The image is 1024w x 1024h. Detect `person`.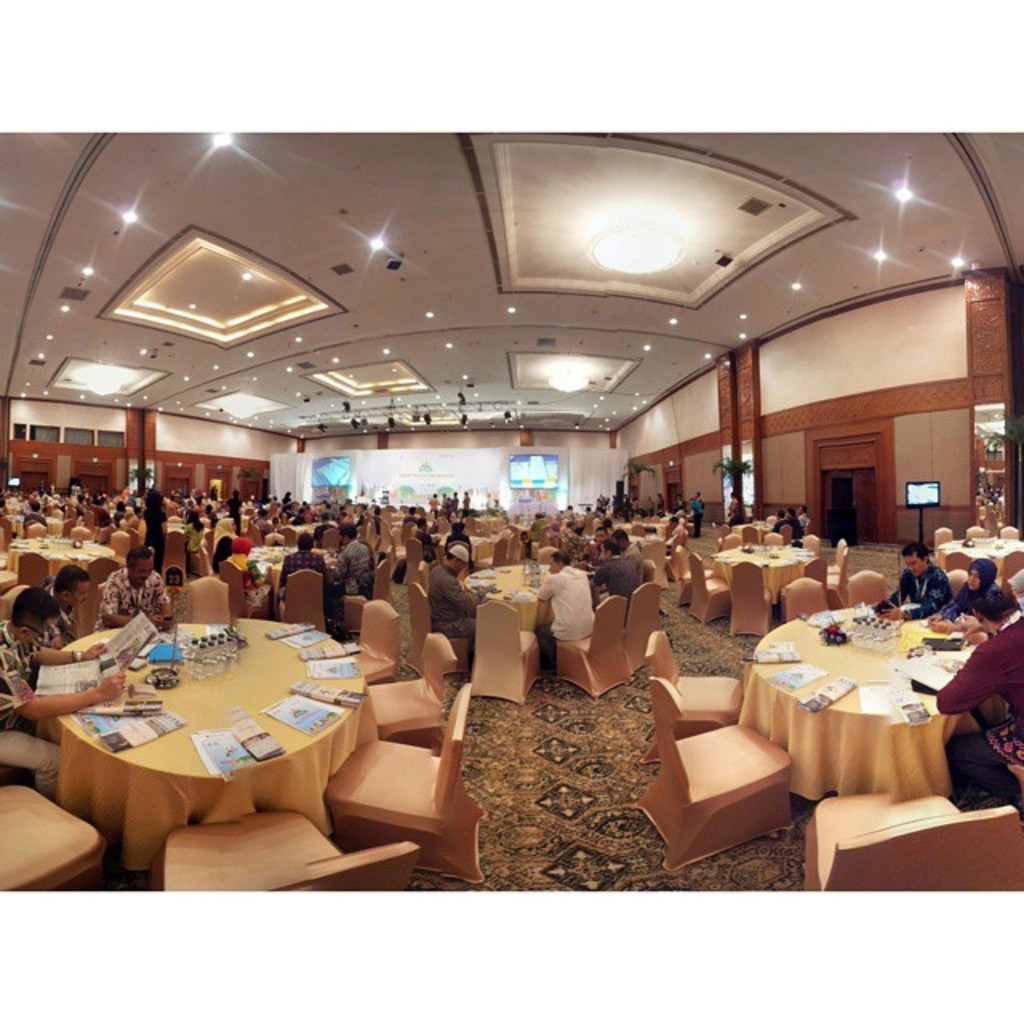
Detection: box=[46, 570, 85, 624].
